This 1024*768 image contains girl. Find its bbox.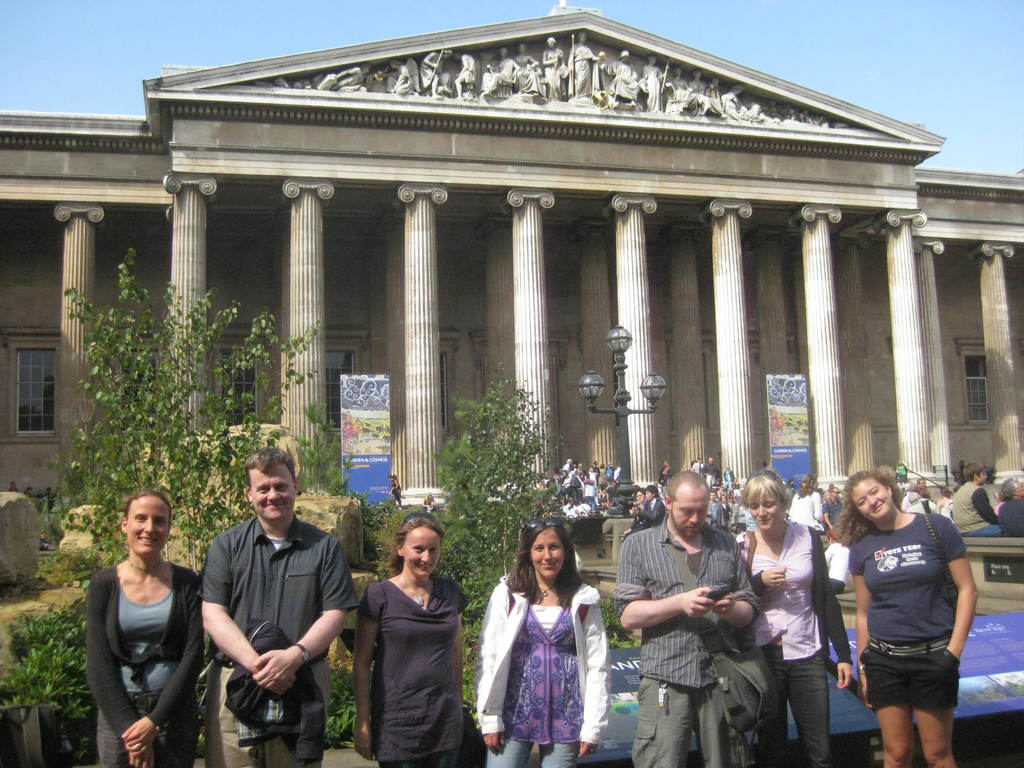
rect(92, 499, 218, 767).
